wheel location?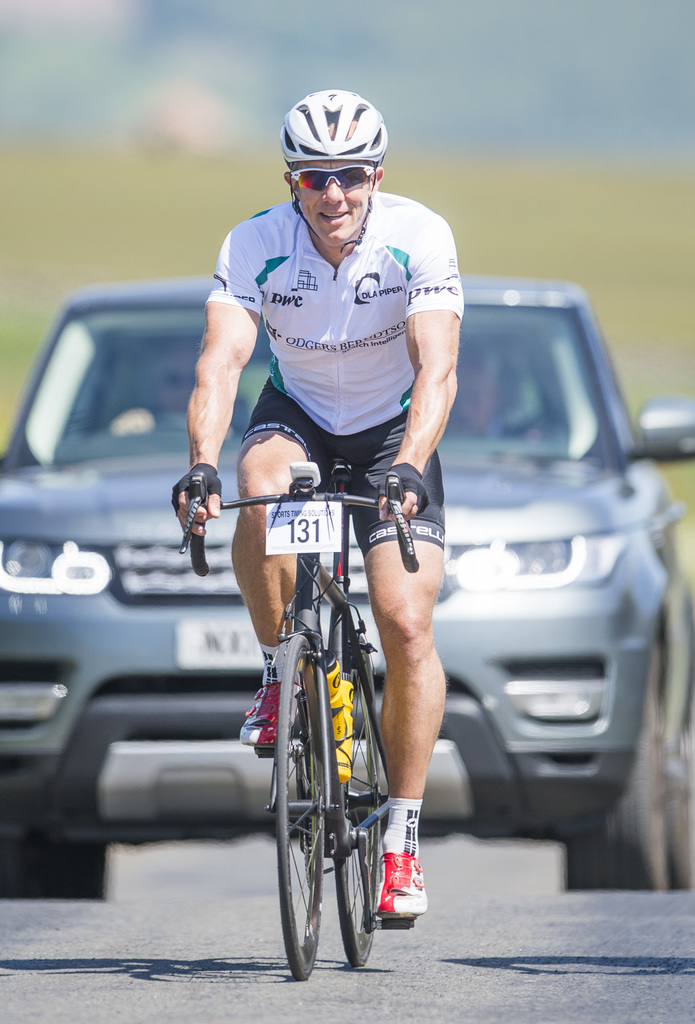
box=[645, 692, 694, 904]
